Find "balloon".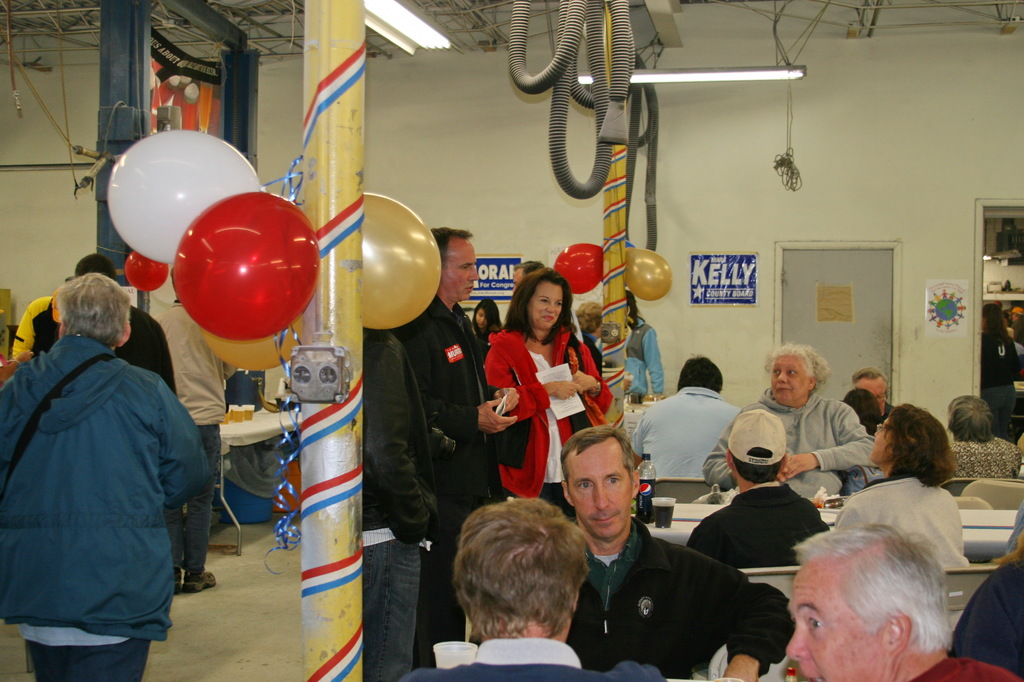
l=307, t=186, r=444, b=329.
